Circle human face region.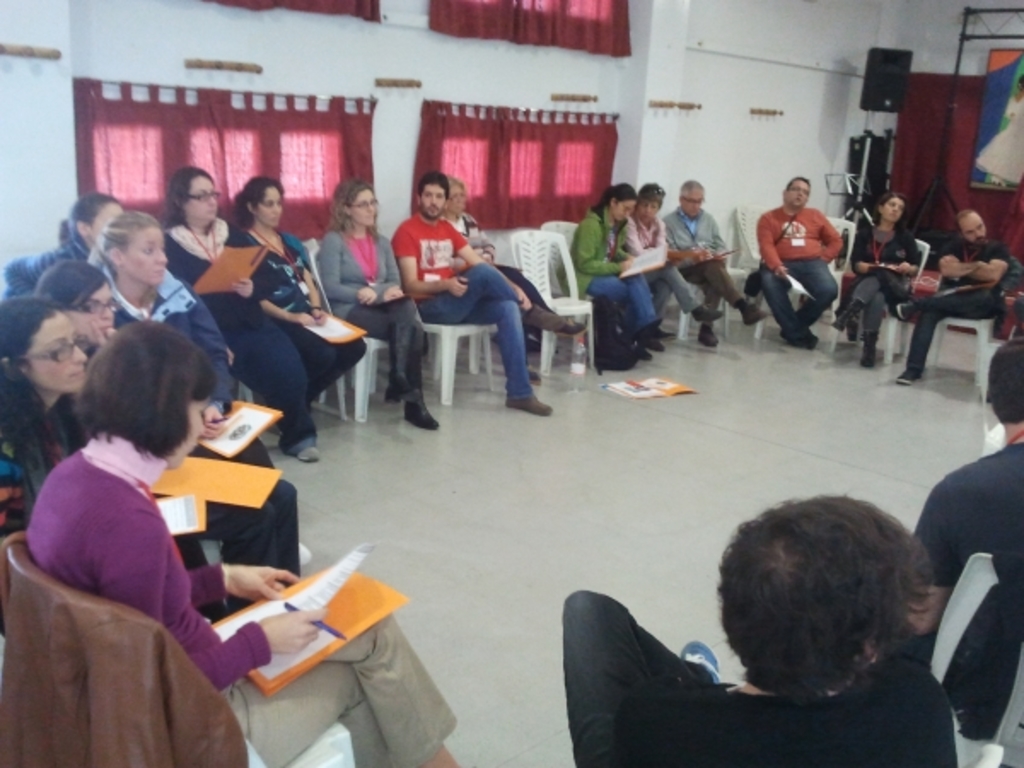
Region: (451,184,466,213).
